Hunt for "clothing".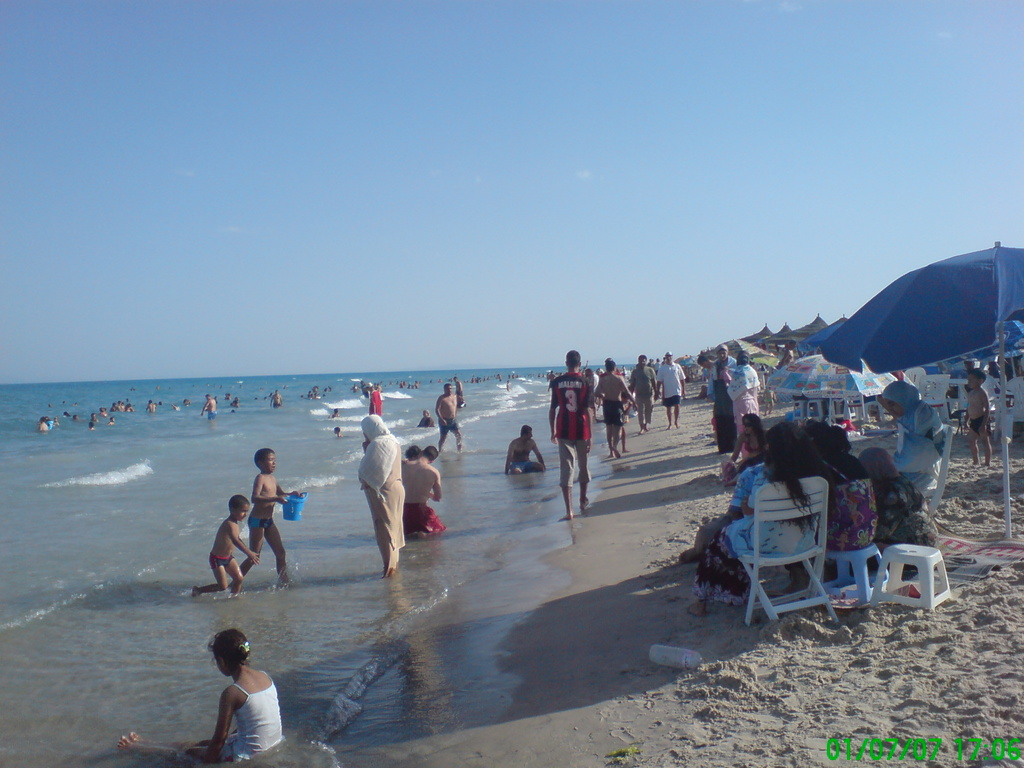
Hunted down at [left=207, top=410, right=217, bottom=420].
